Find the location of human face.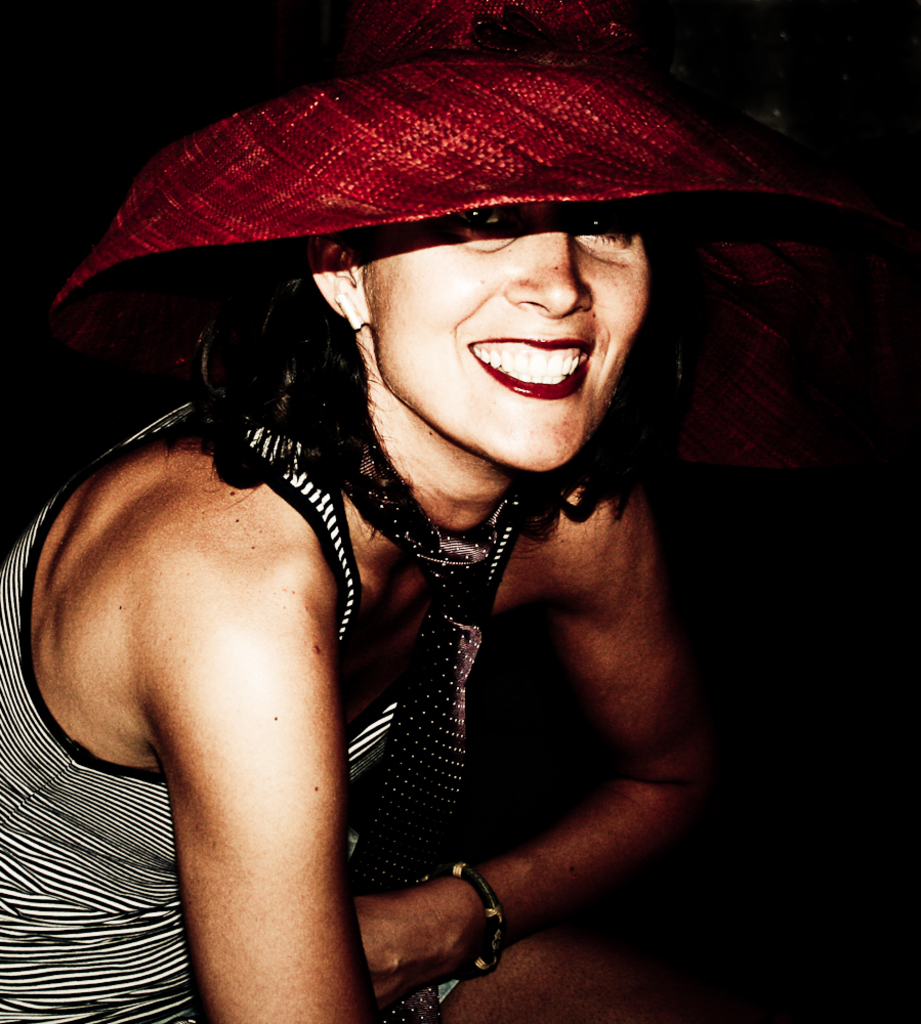
Location: bbox(384, 200, 640, 473).
